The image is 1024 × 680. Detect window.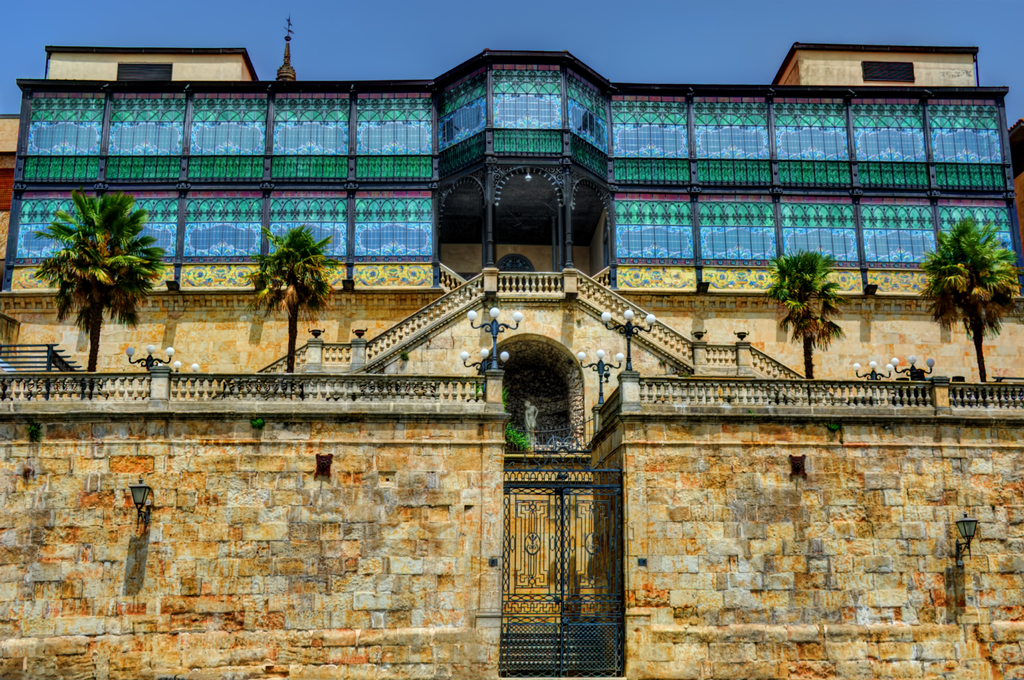
Detection: region(118, 61, 173, 82).
